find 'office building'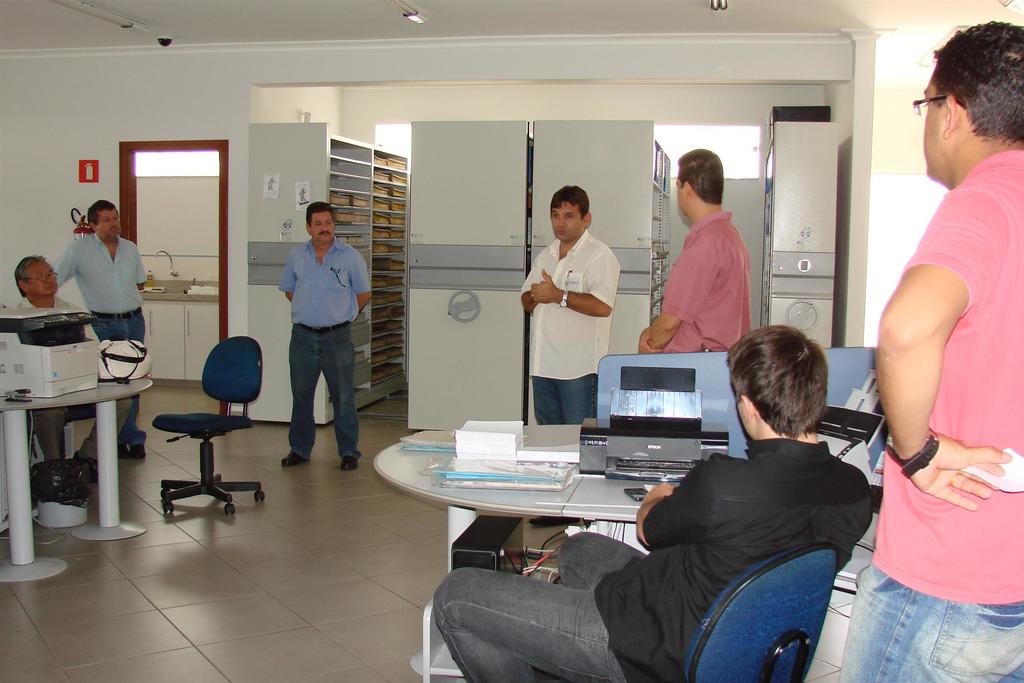
{"x1": 89, "y1": 1, "x2": 985, "y2": 661}
